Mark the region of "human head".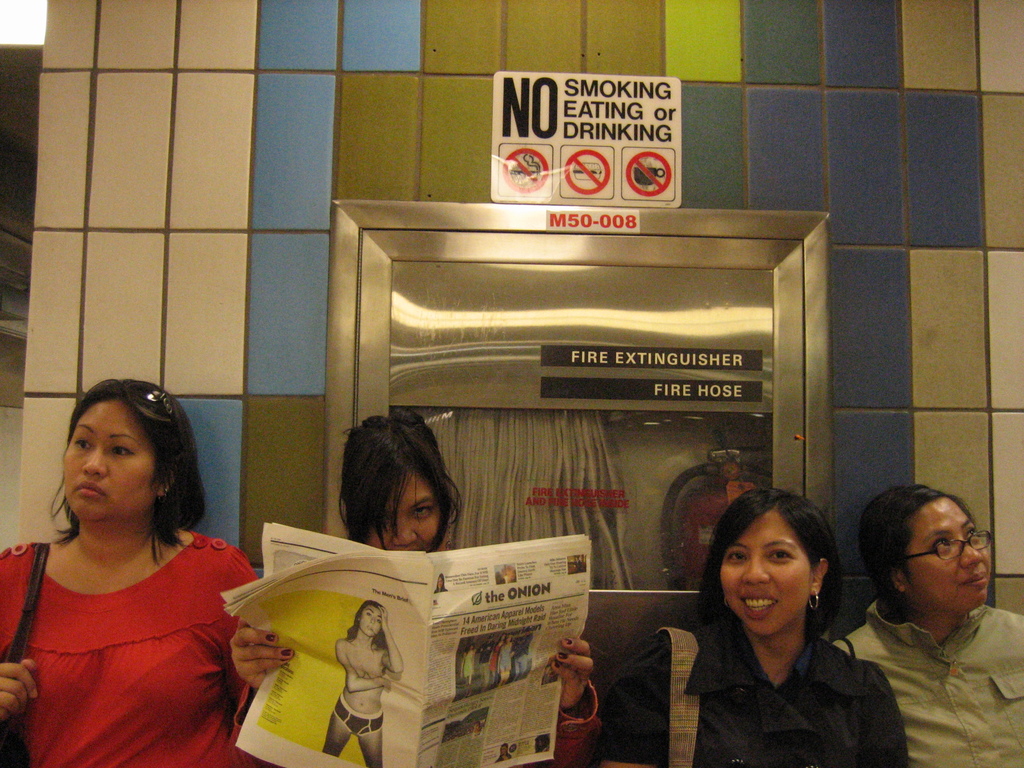
Region: 354/600/383/637.
